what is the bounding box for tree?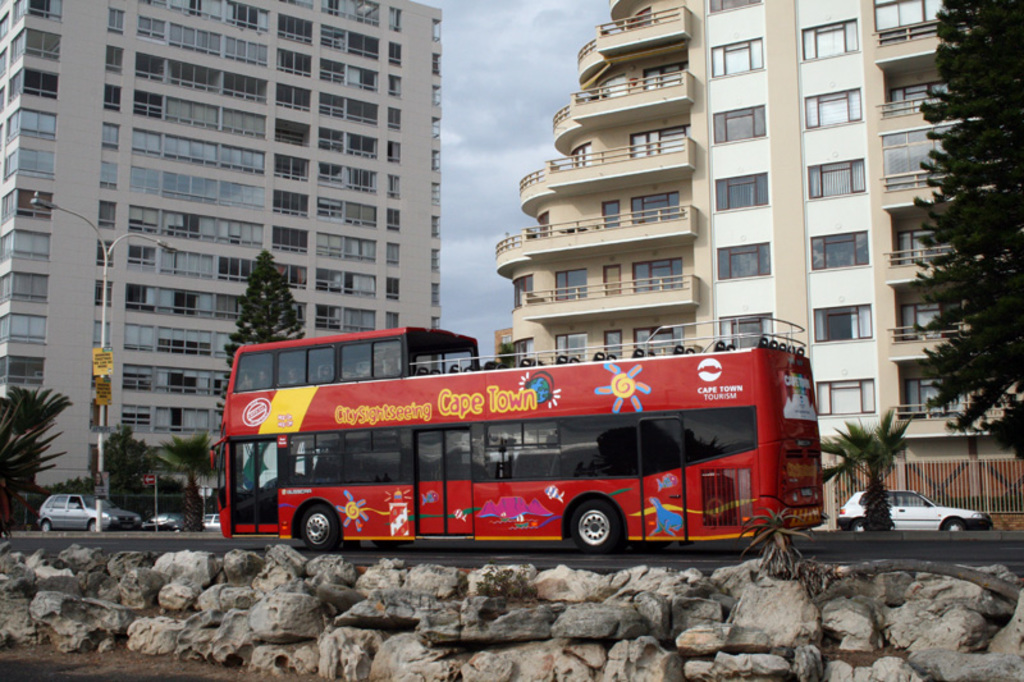
x1=823, y1=406, x2=914, y2=532.
